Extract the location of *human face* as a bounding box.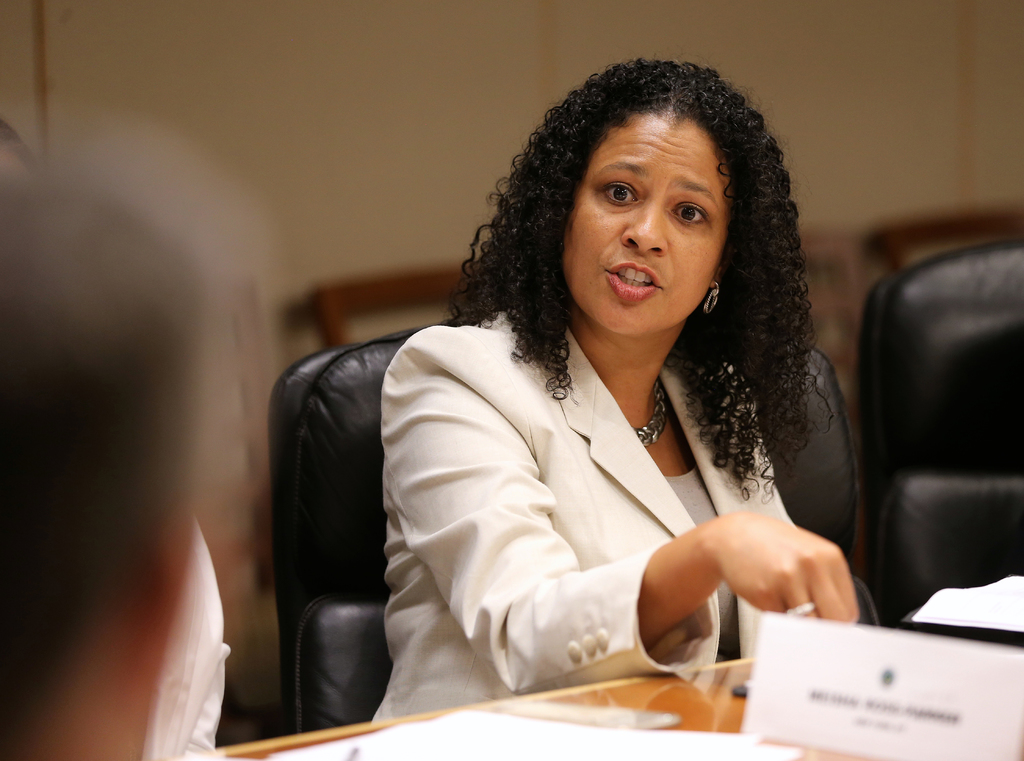
<bbox>558, 101, 746, 346</bbox>.
